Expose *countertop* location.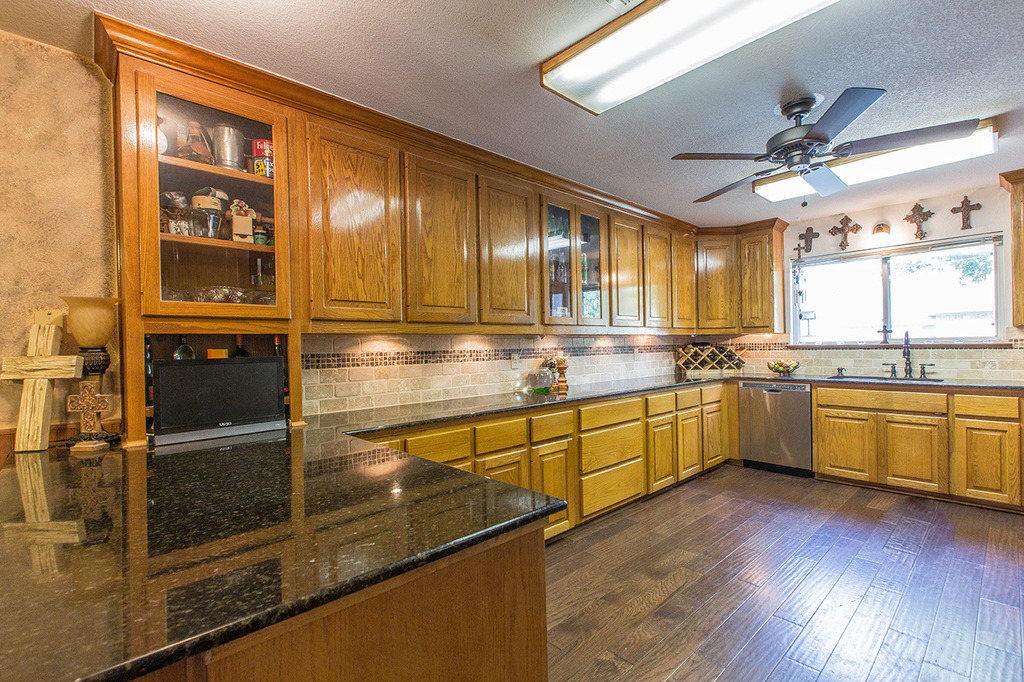
Exposed at [x1=0, y1=374, x2=1023, y2=681].
